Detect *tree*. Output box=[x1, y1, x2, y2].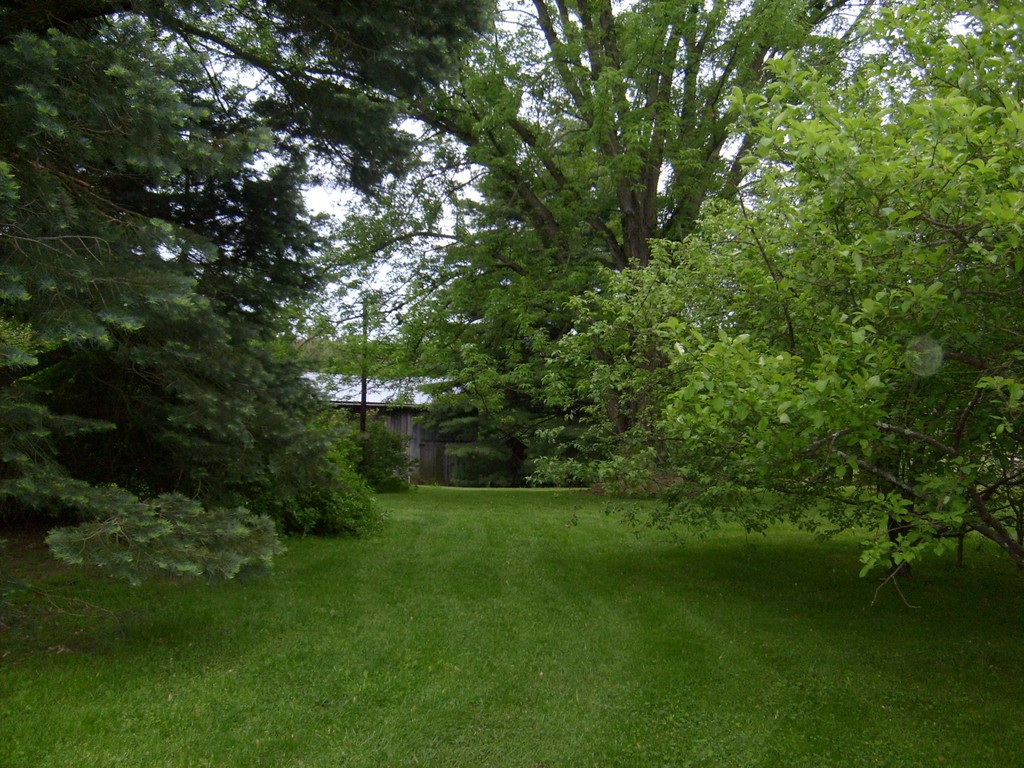
box=[0, 0, 486, 598].
